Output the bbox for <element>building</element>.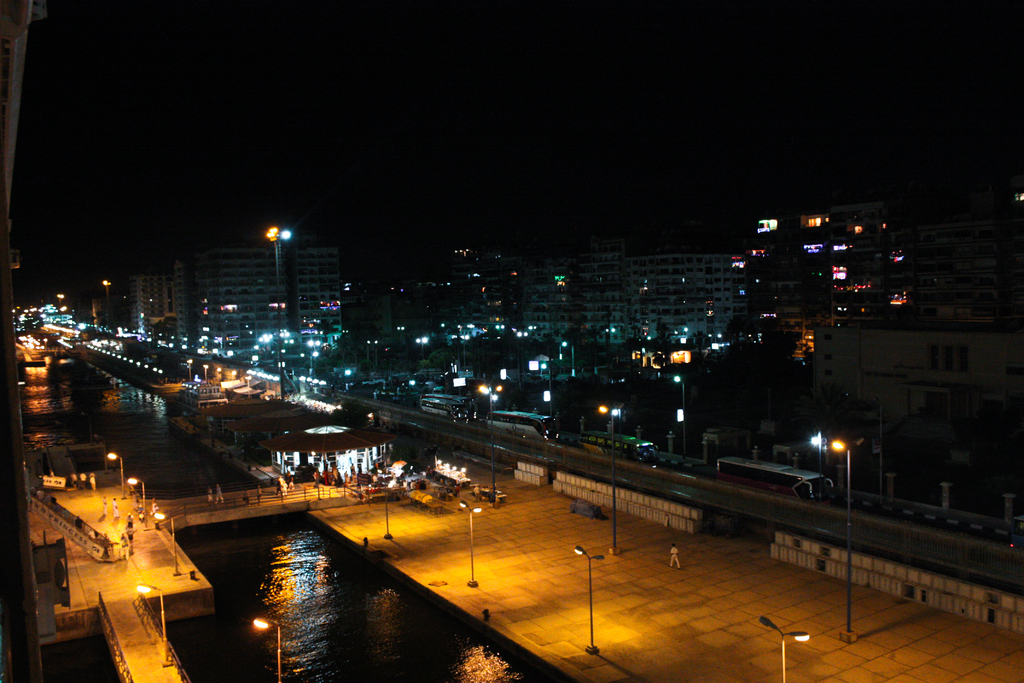
{"x1": 176, "y1": 234, "x2": 339, "y2": 354}.
